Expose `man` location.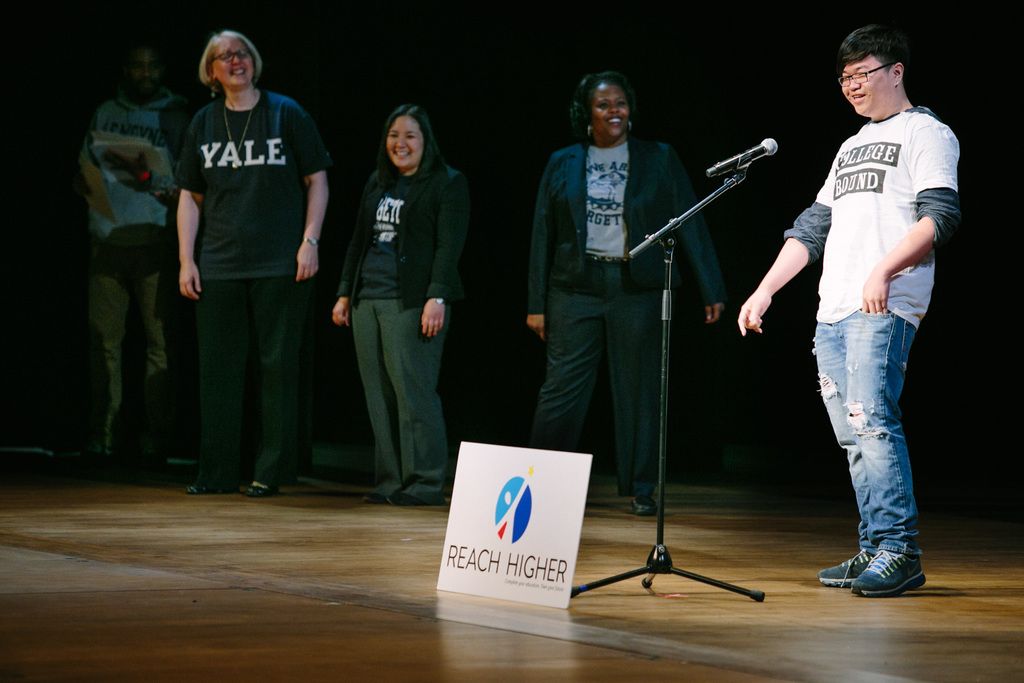
Exposed at select_region(75, 48, 199, 460).
